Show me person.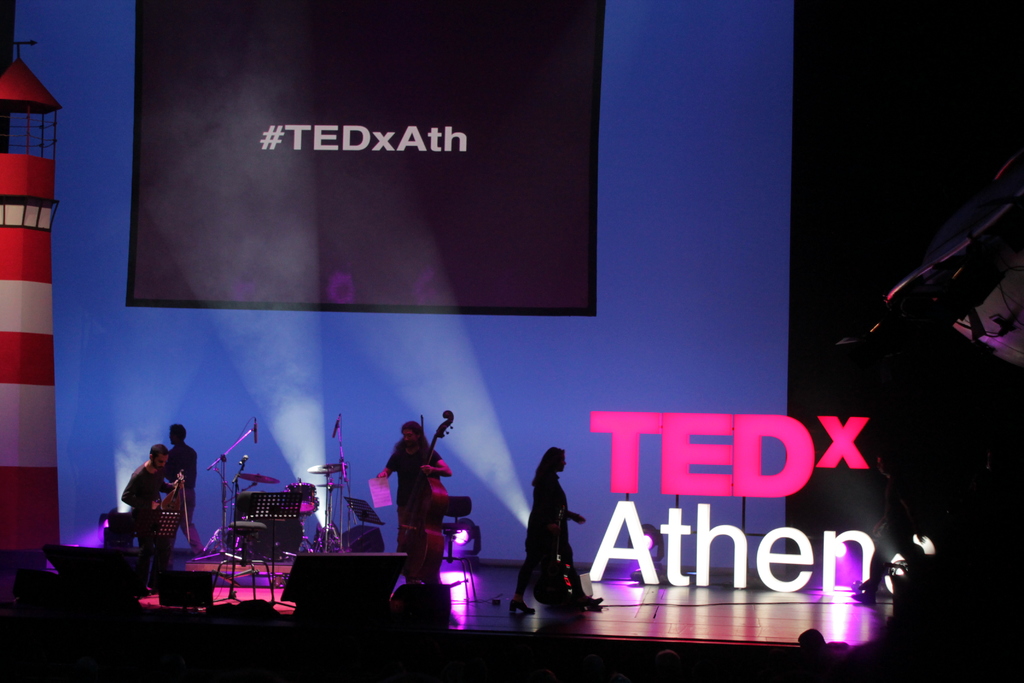
person is here: [x1=152, y1=409, x2=205, y2=561].
